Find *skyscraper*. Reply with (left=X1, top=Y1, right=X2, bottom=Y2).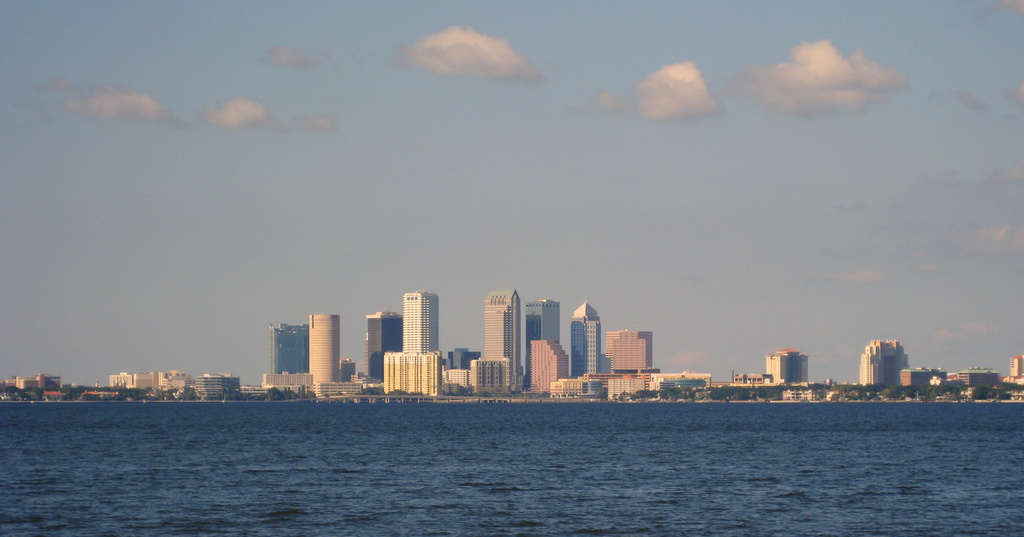
(left=567, top=298, right=604, bottom=385).
